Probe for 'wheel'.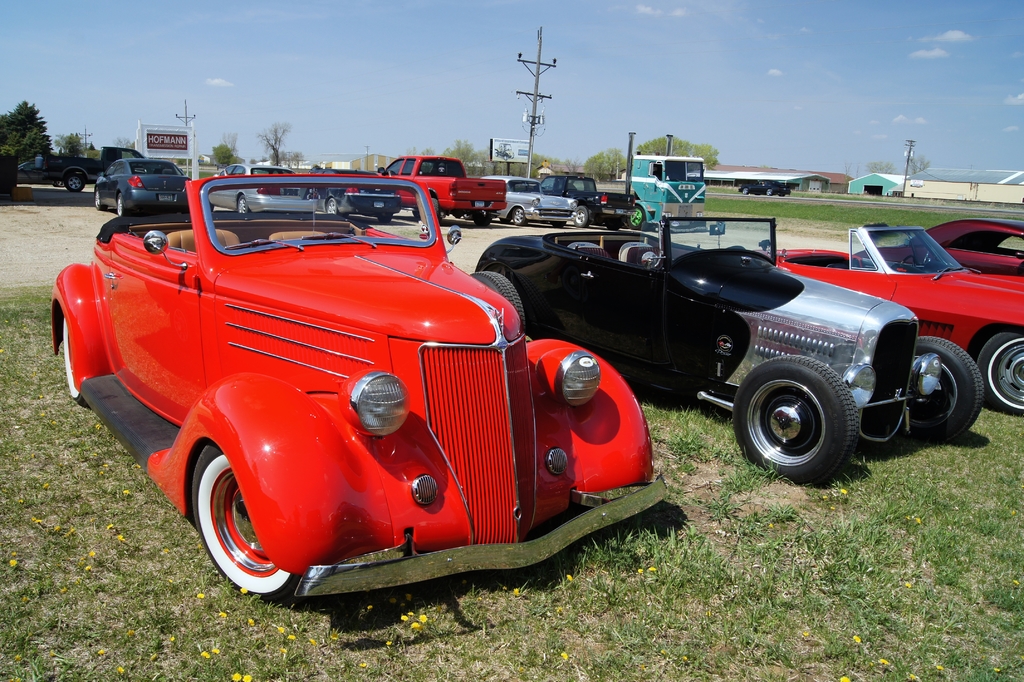
Probe result: select_region(903, 338, 986, 431).
